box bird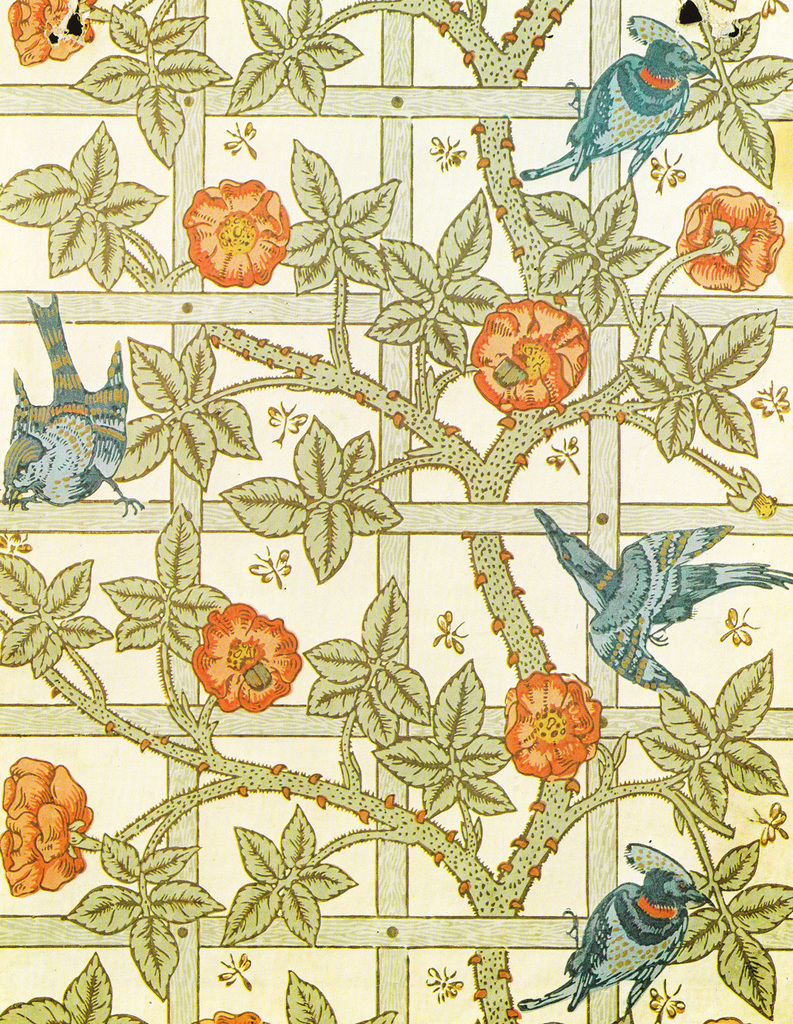
rect(514, 13, 722, 182)
